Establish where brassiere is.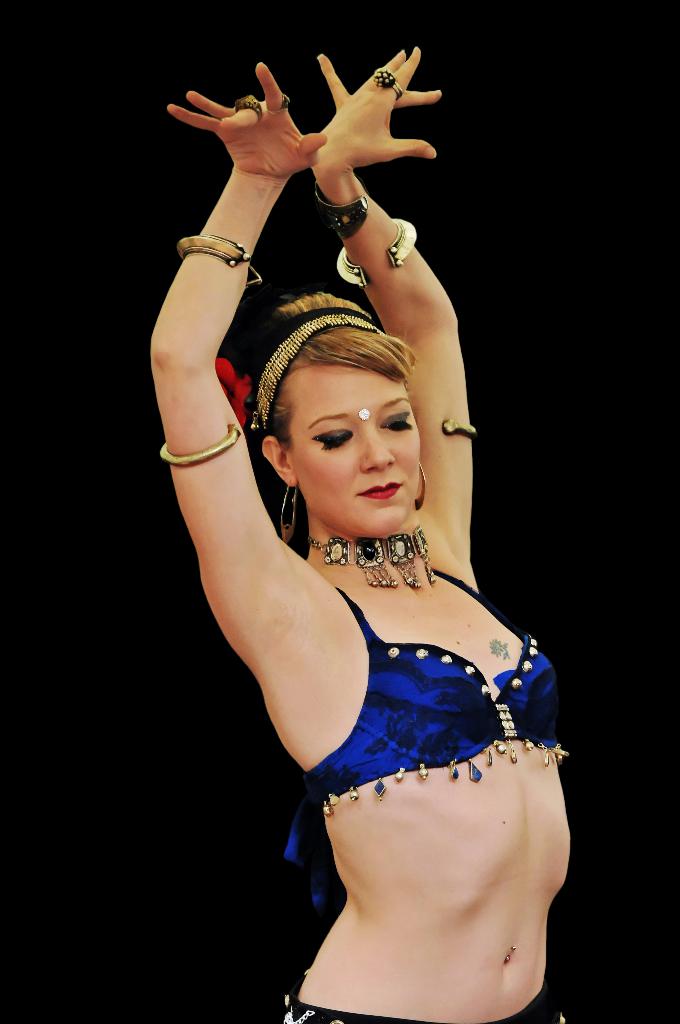
Established at bbox=(317, 628, 548, 808).
